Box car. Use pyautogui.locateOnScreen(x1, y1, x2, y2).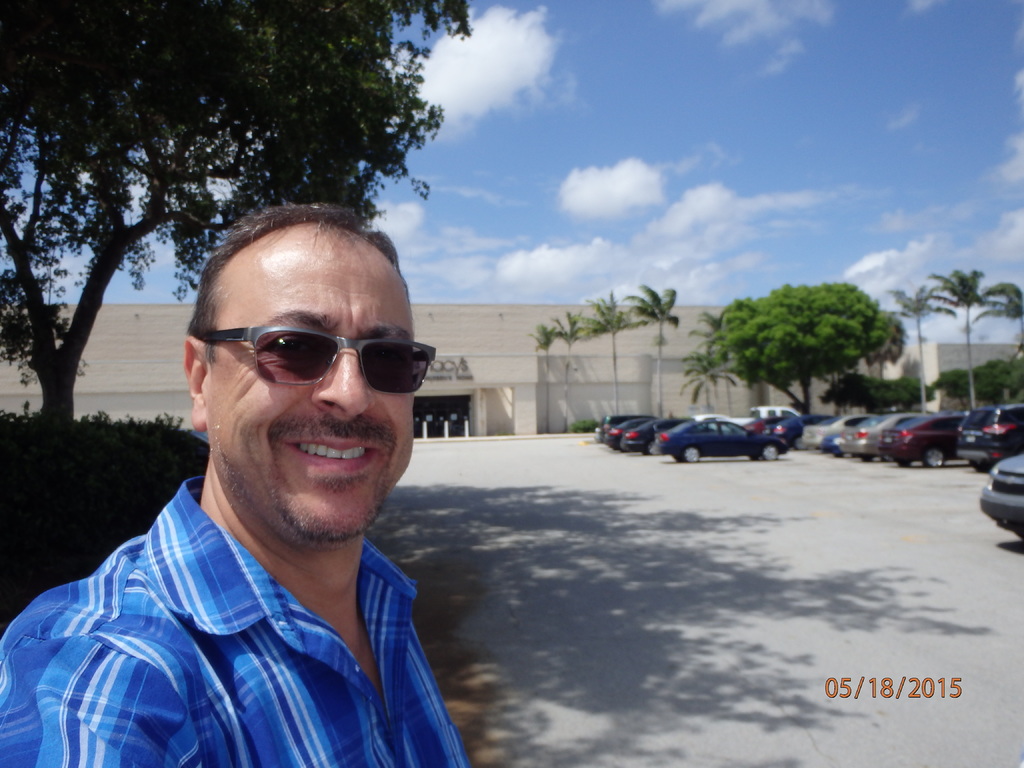
pyautogui.locateOnScreen(657, 412, 773, 458).
